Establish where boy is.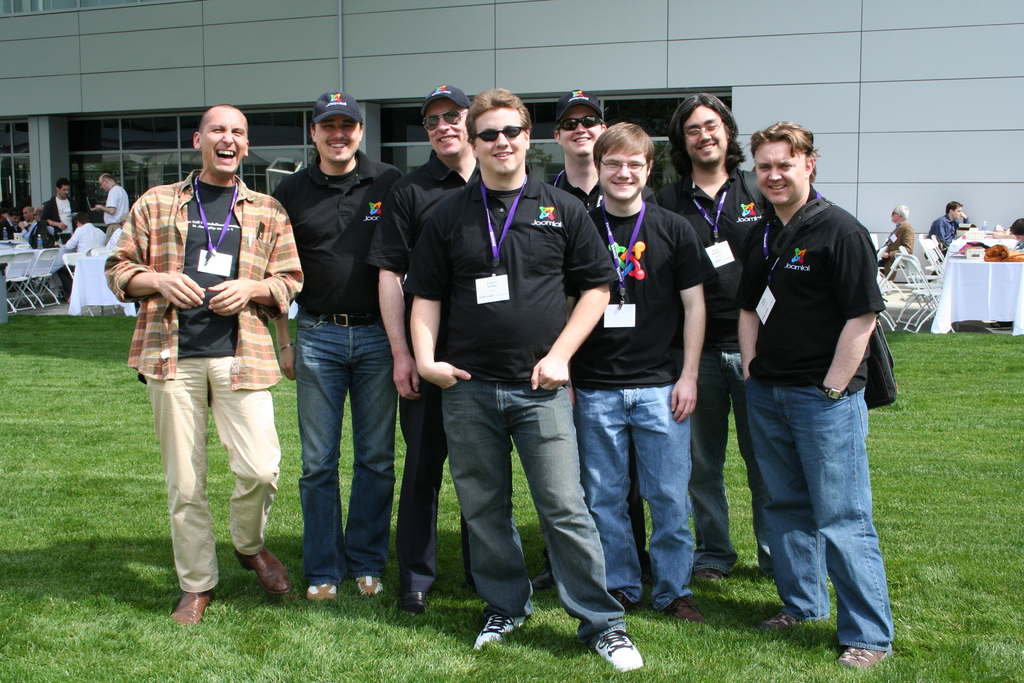
Established at <box>263,92,406,602</box>.
